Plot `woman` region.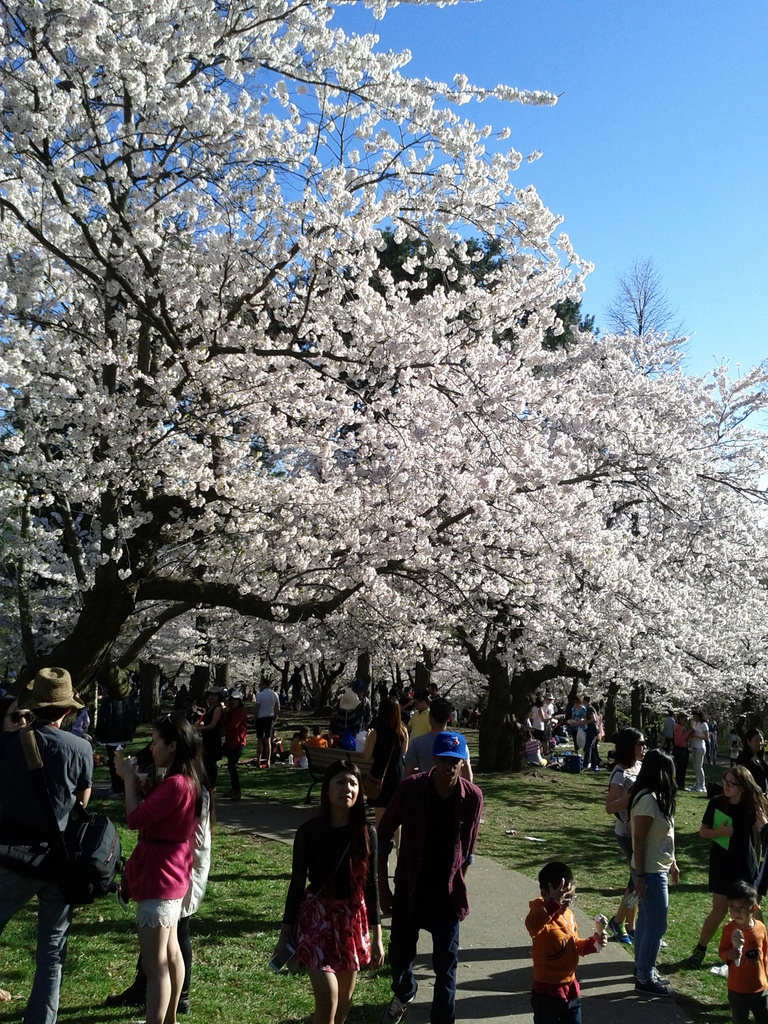
Plotted at [left=367, top=698, right=410, bottom=850].
